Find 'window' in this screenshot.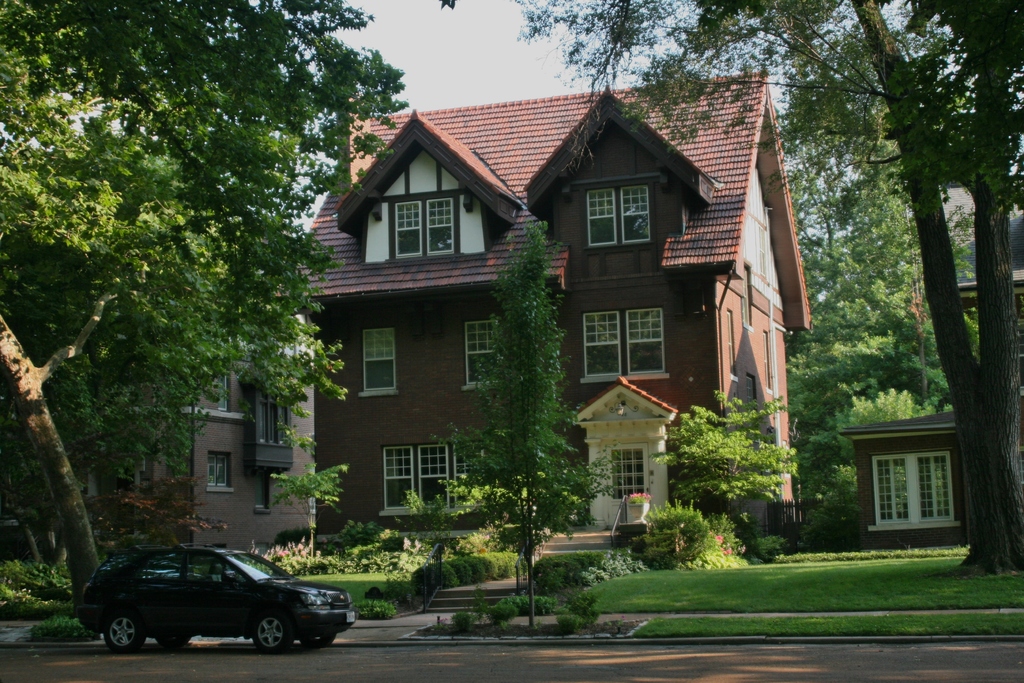
The bounding box for 'window' is l=215, t=371, r=230, b=413.
